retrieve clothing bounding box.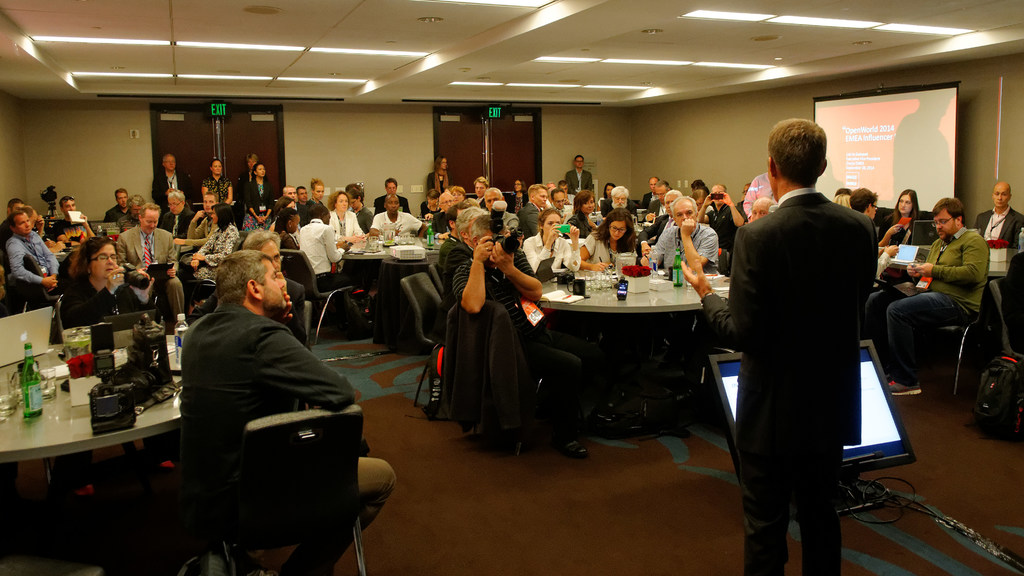
Bounding box: x1=557, y1=167, x2=605, y2=206.
